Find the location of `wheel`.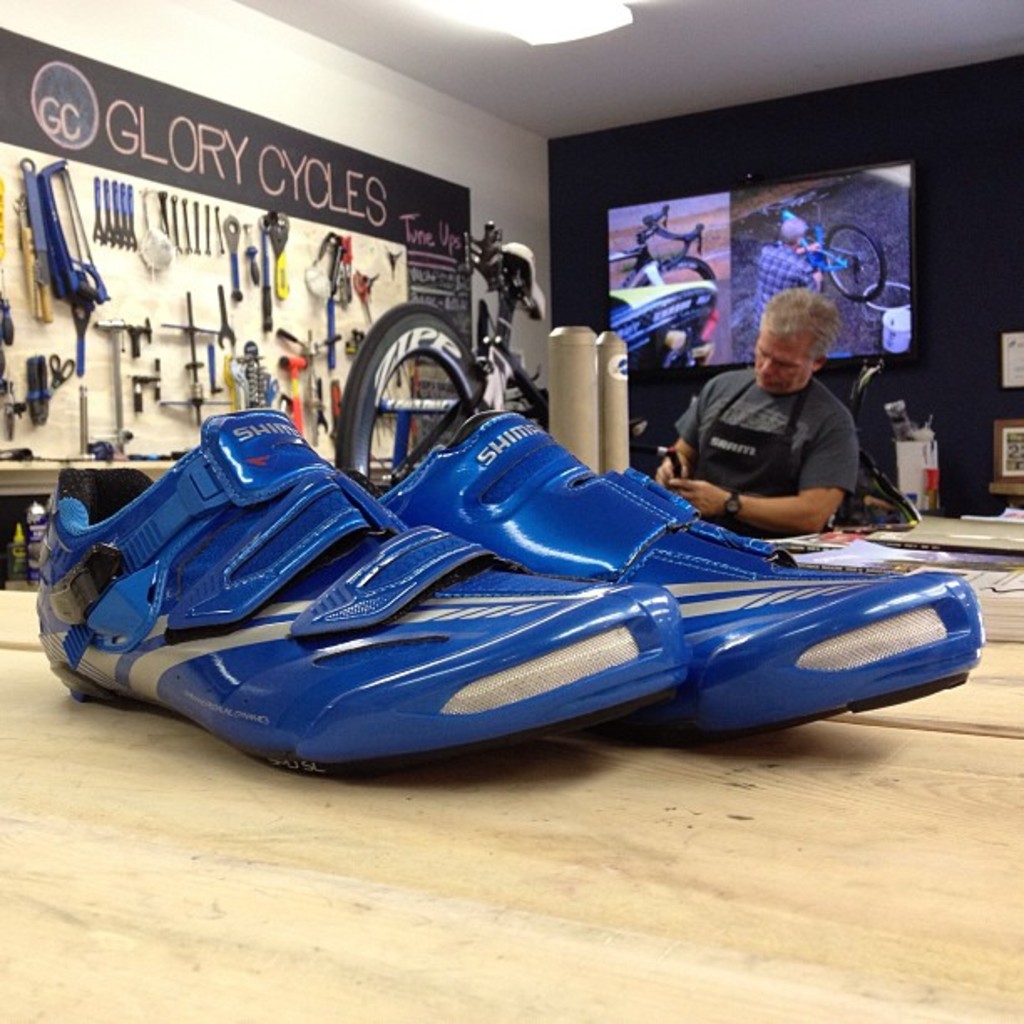
Location: [335, 303, 499, 517].
